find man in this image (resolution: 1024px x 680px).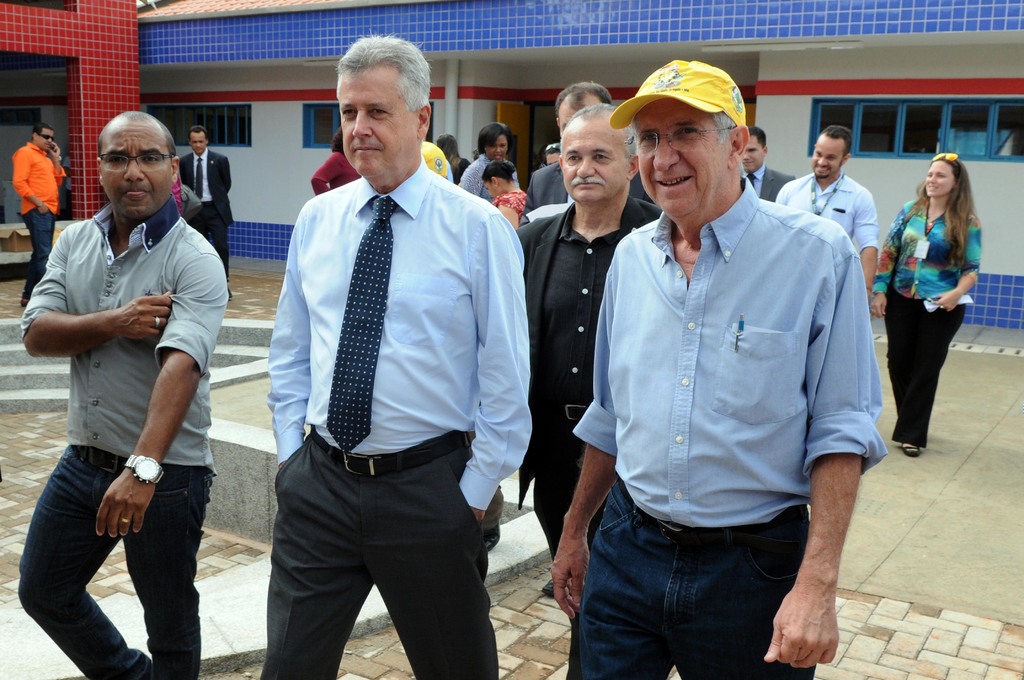
(775, 125, 879, 303).
